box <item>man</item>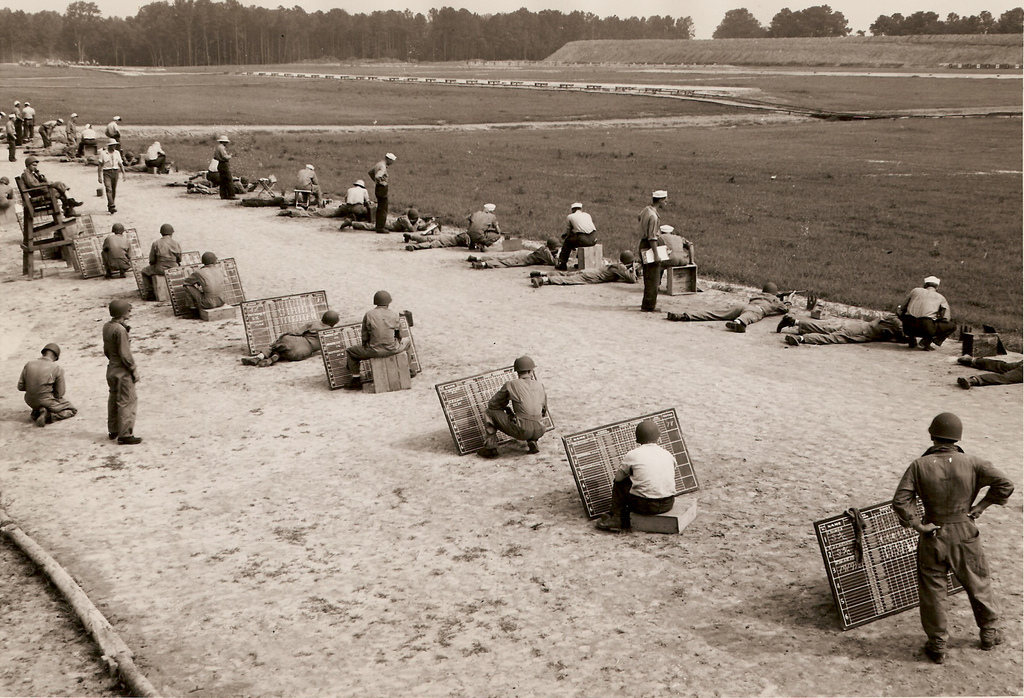
948, 354, 1023, 391
